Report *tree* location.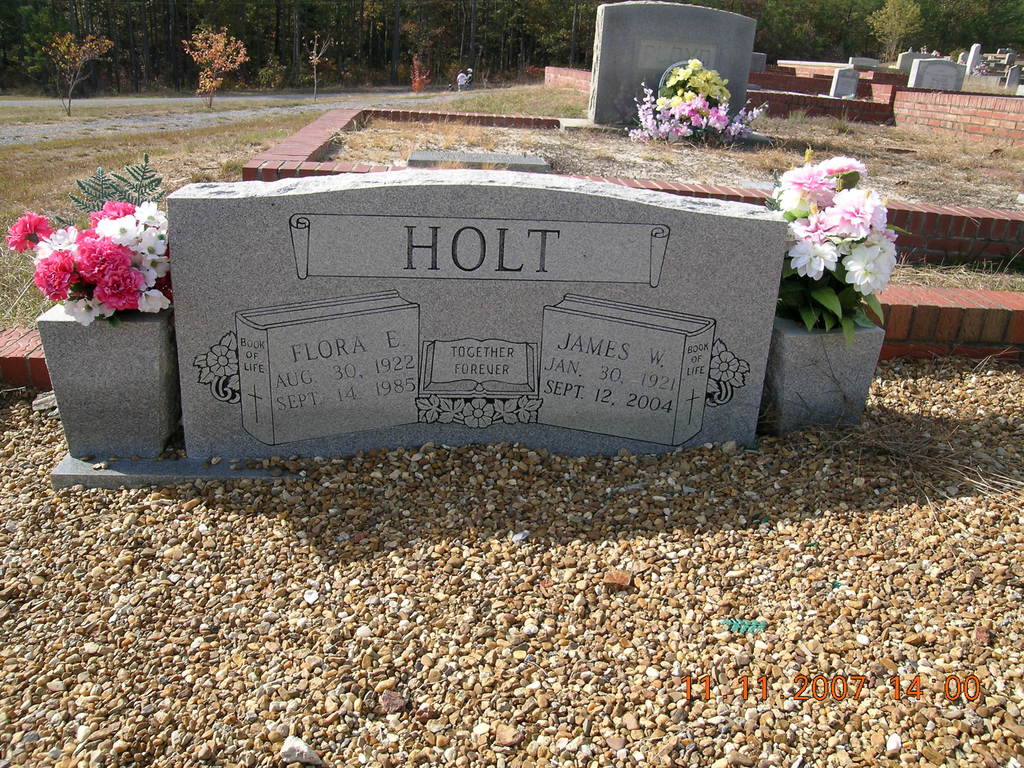
Report: (left=297, top=28, right=335, bottom=94).
